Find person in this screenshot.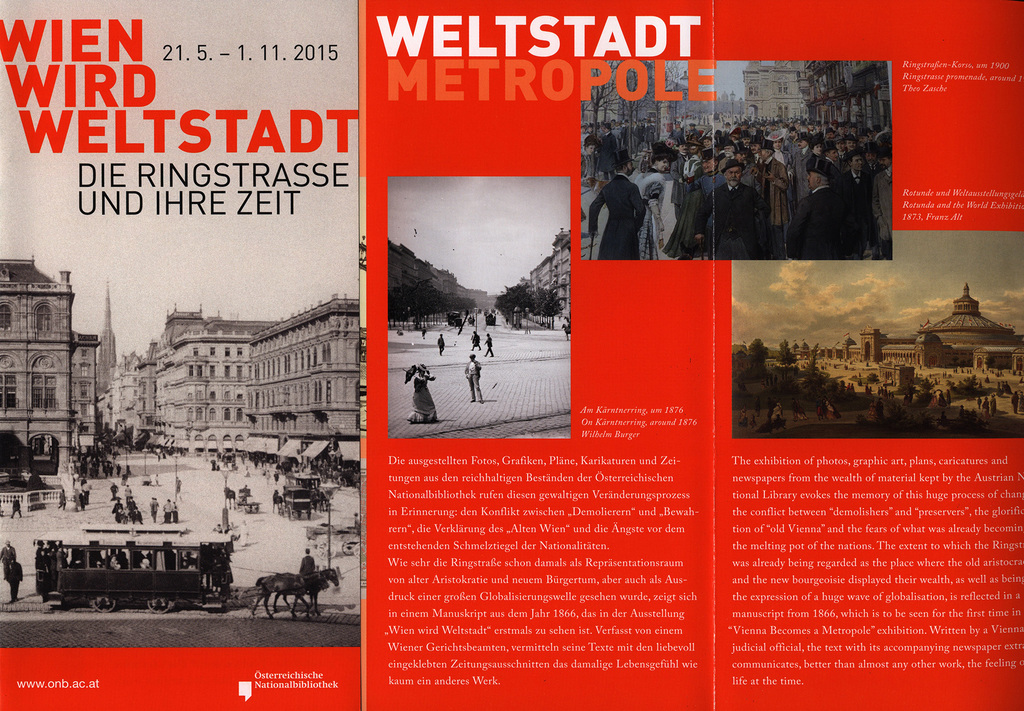
The bounding box for person is crop(408, 355, 440, 422).
